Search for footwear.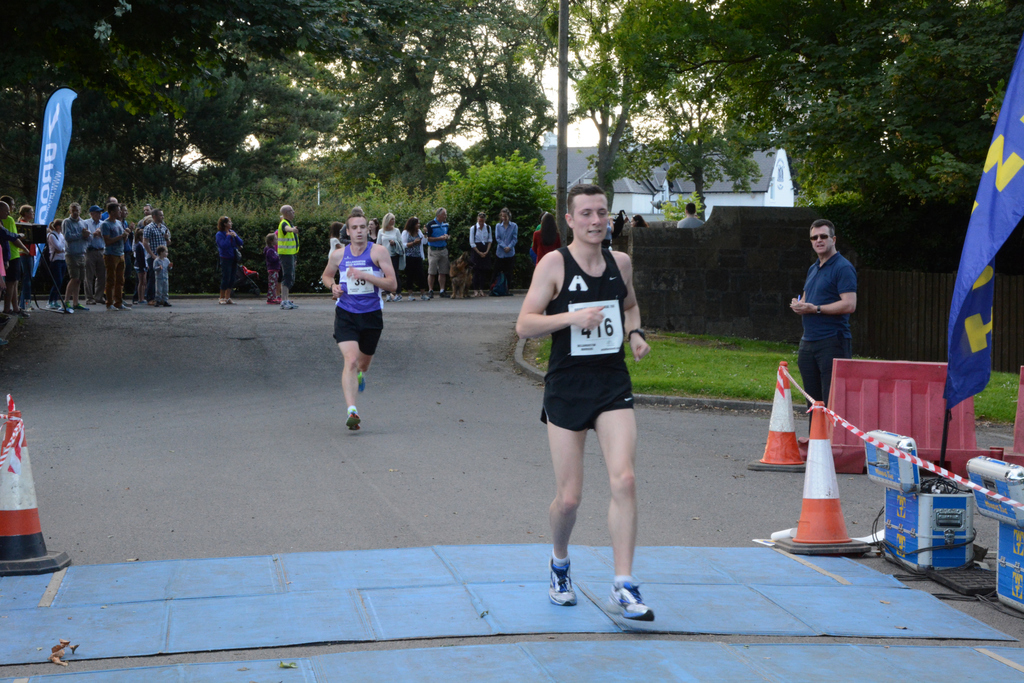
Found at box(384, 290, 396, 300).
